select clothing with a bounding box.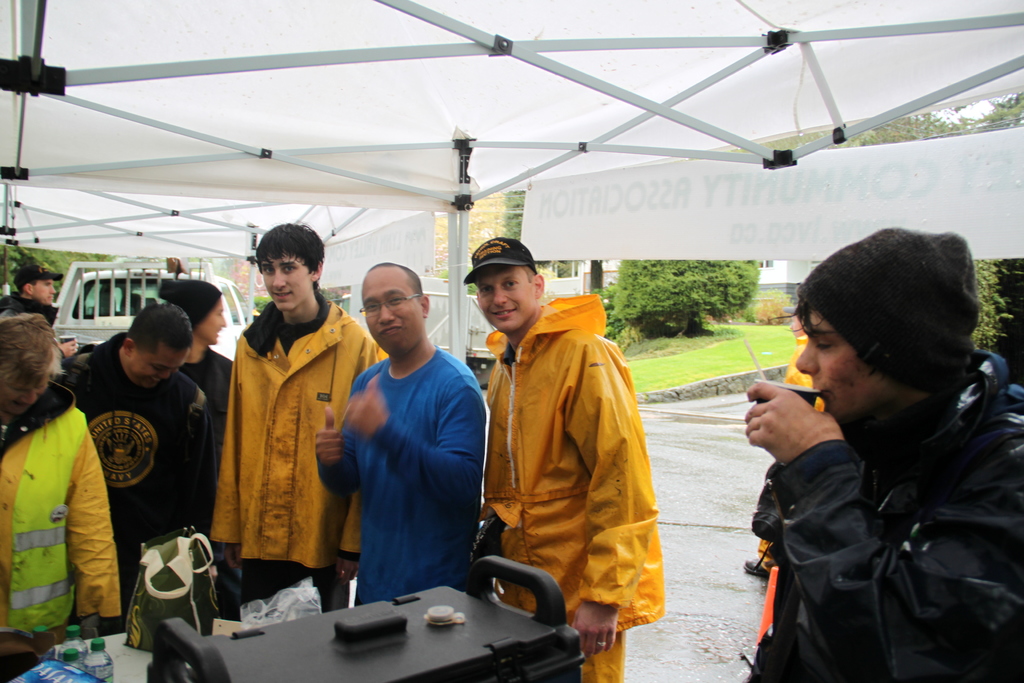
Rect(186, 349, 234, 446).
